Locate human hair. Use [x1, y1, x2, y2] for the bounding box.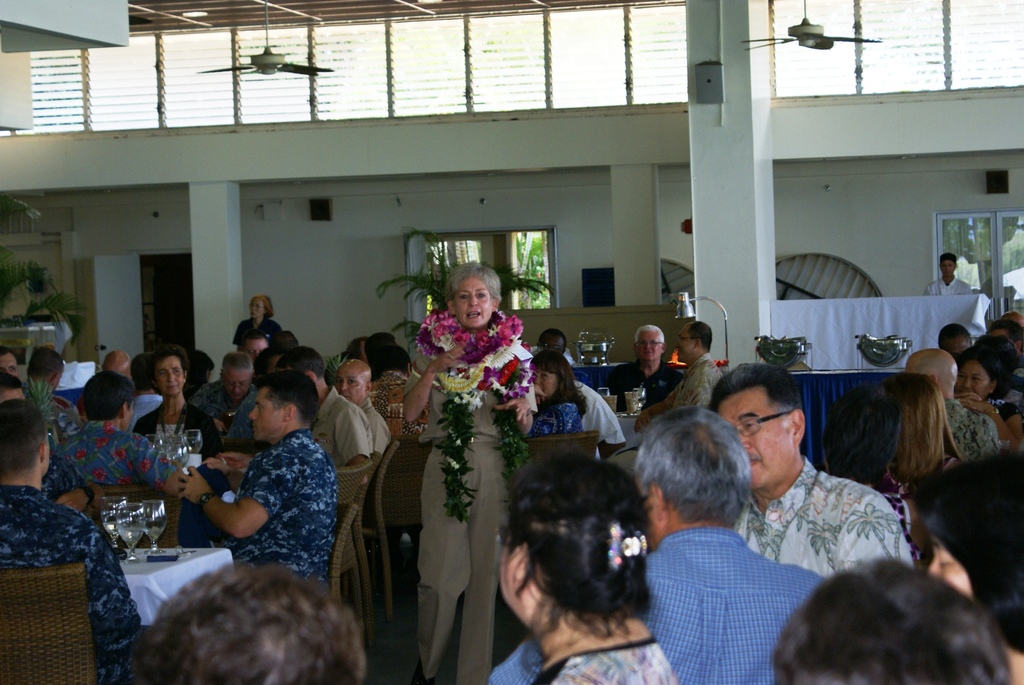
[974, 333, 1018, 377].
